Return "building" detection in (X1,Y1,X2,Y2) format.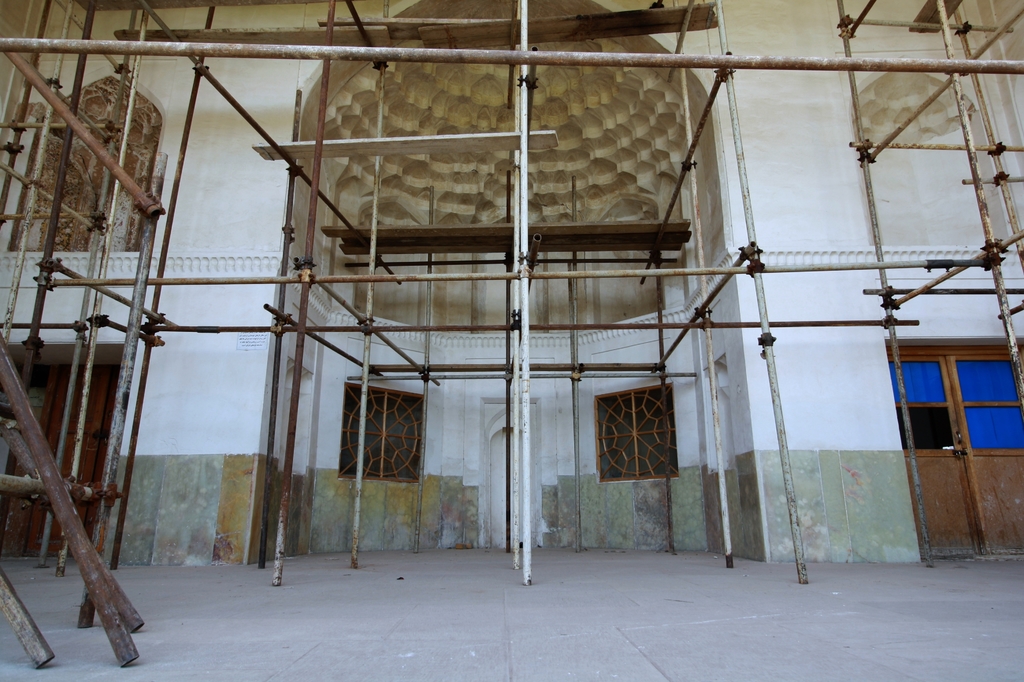
(0,0,1023,574).
